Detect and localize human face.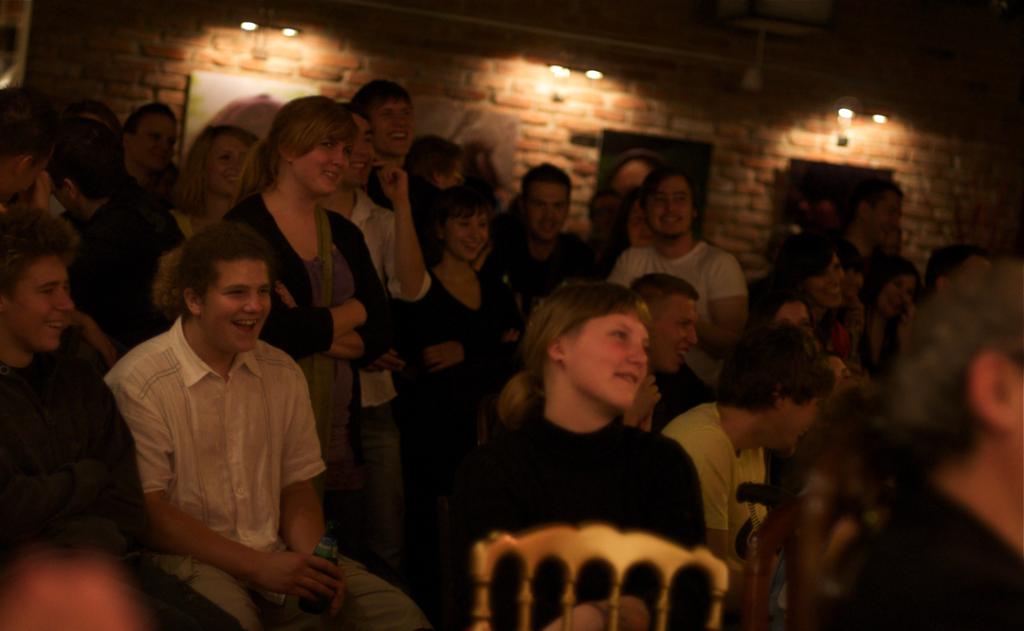
Localized at (302, 140, 349, 196).
